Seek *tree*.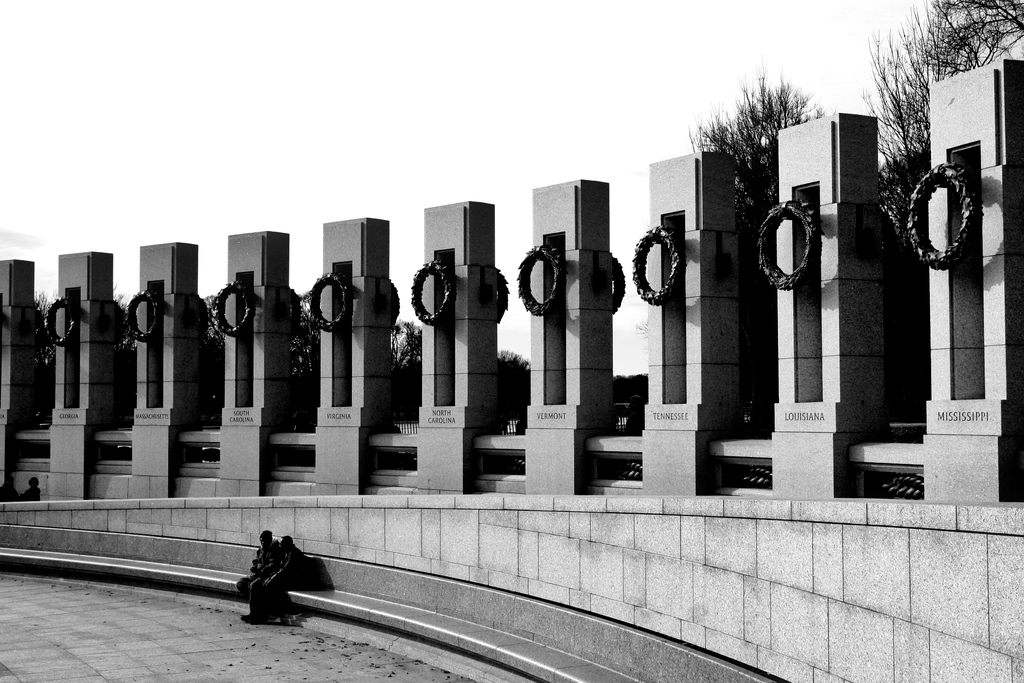
select_region(616, 370, 647, 438).
